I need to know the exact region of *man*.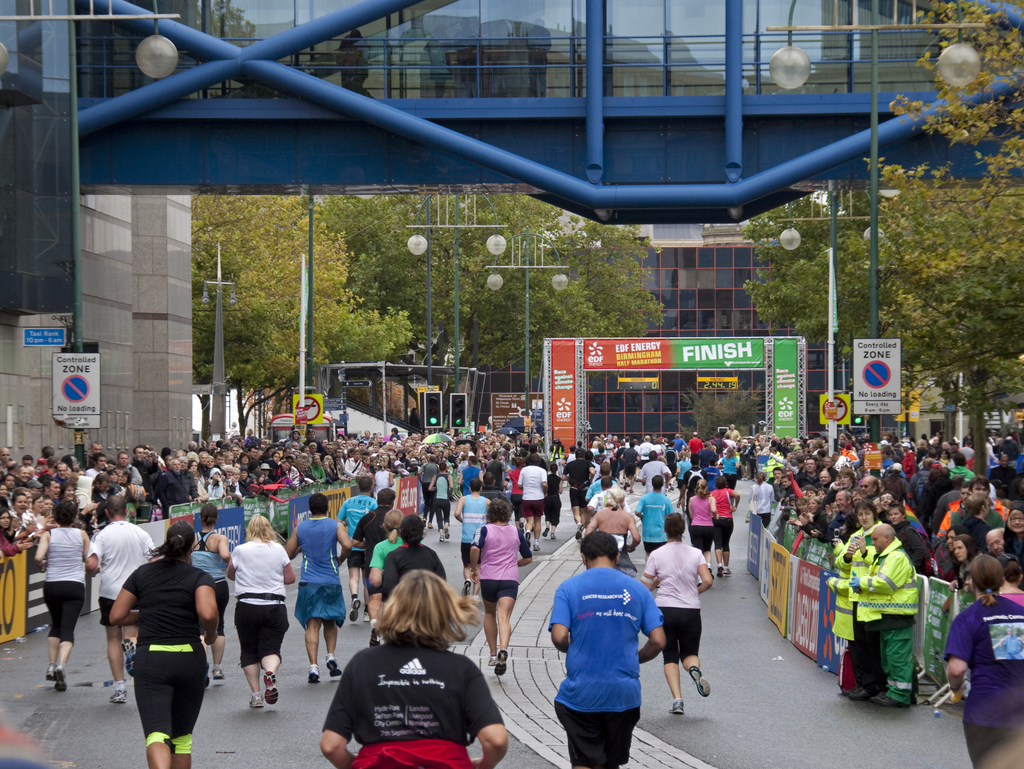
Region: locate(84, 494, 161, 701).
